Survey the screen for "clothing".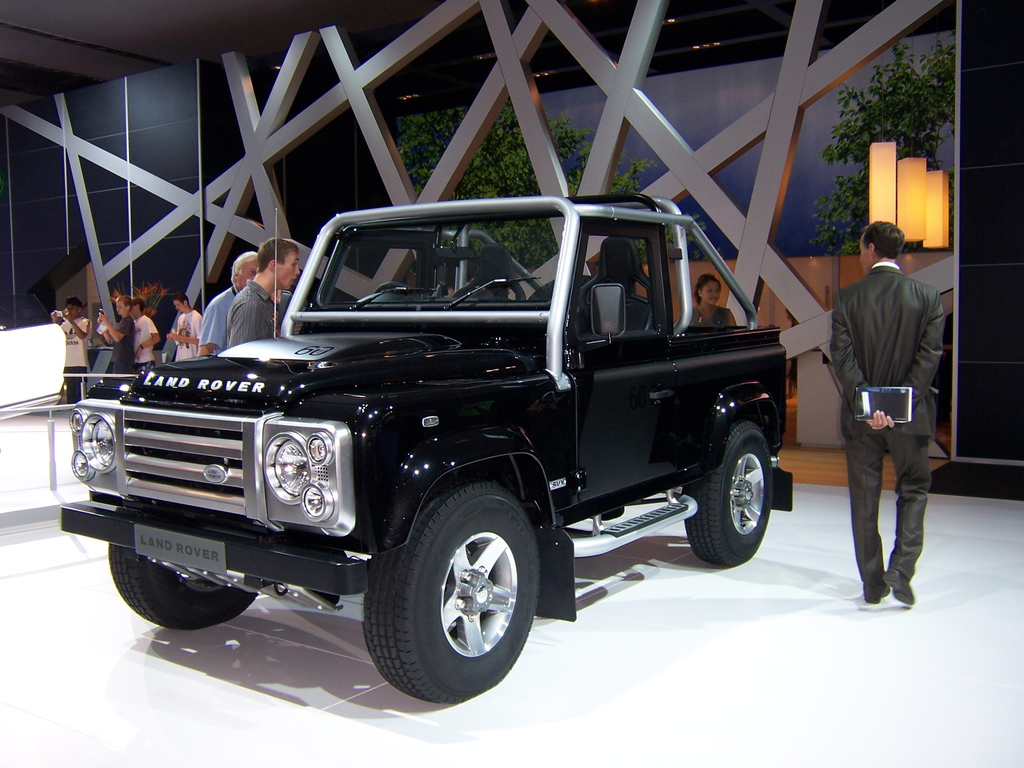
Survey found: (x1=132, y1=309, x2=159, y2=372).
